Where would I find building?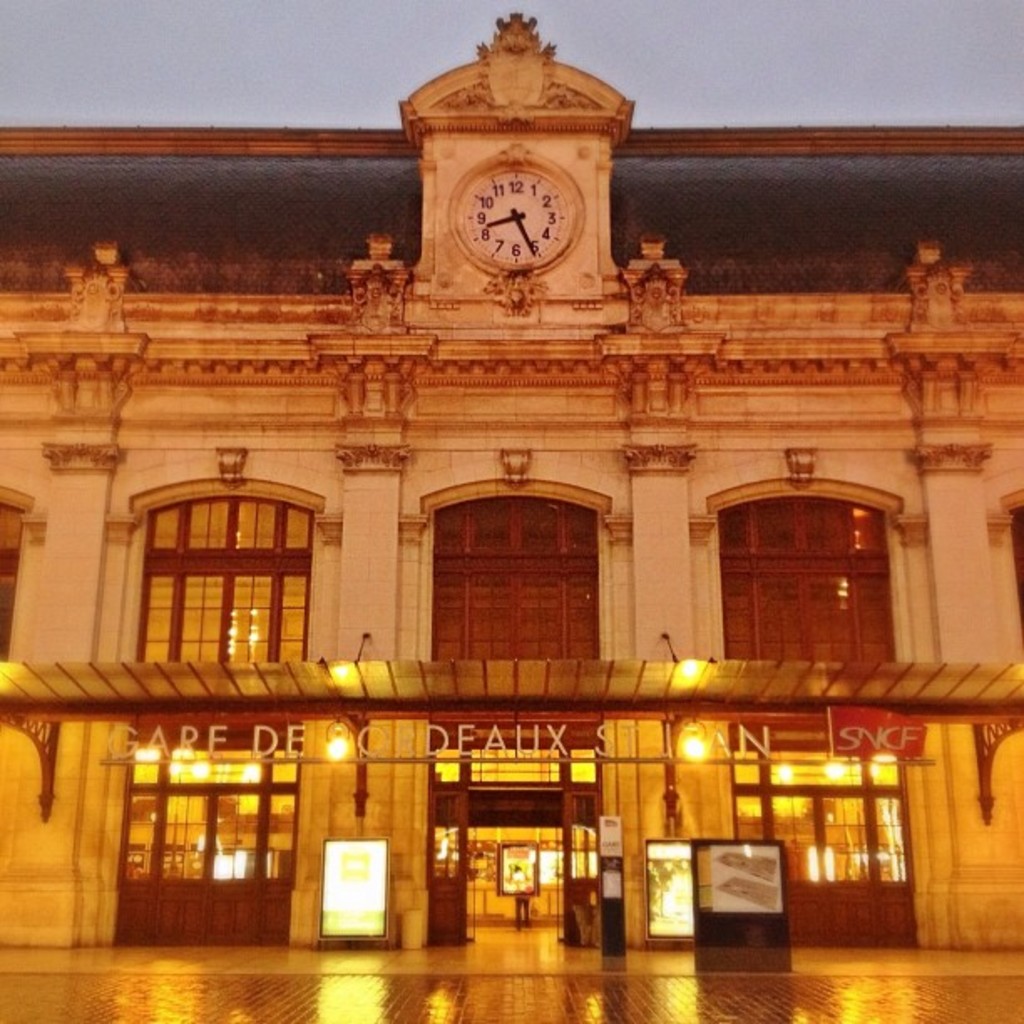
At bbox=(0, 12, 1022, 947).
